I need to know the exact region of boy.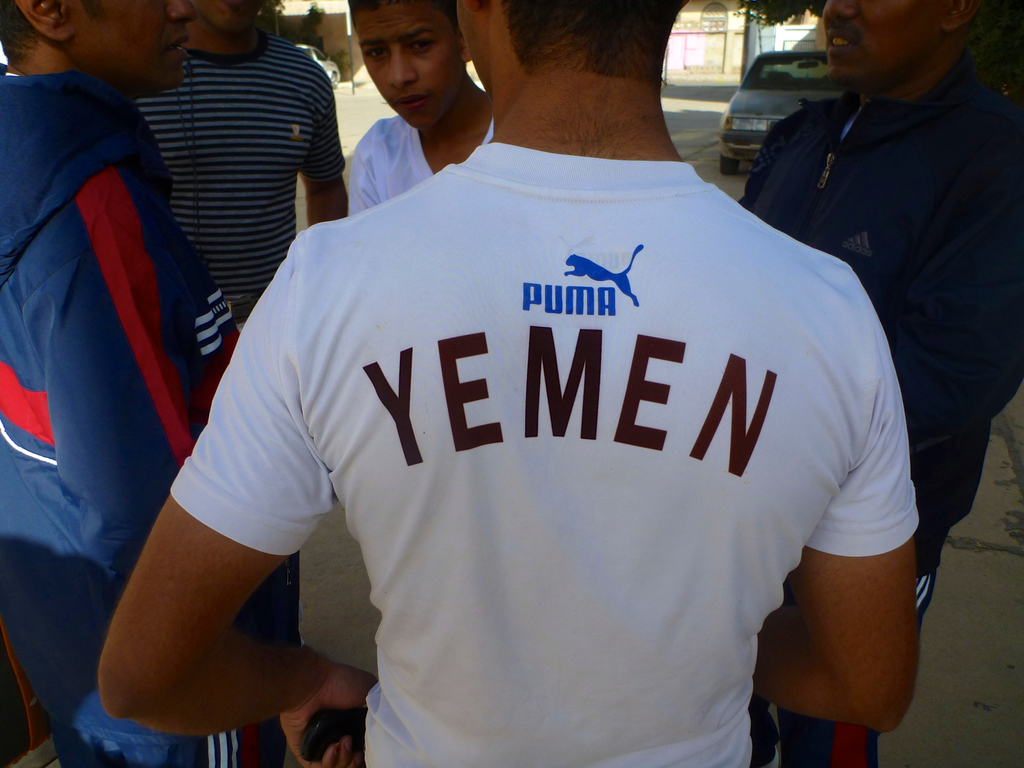
Region: [left=154, top=0, right=343, bottom=300].
